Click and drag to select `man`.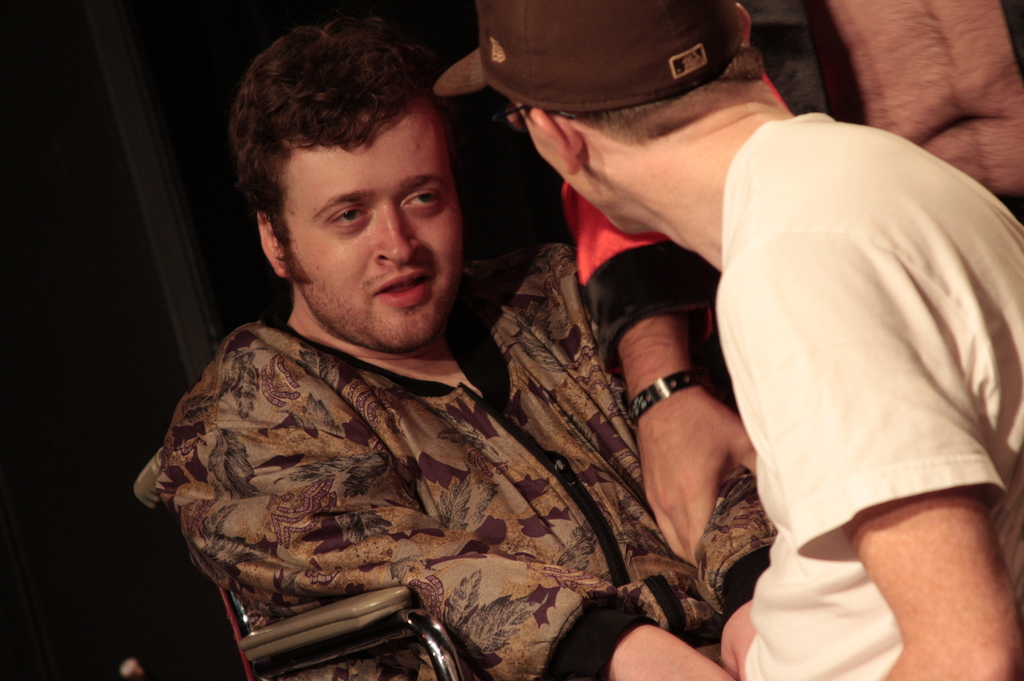
Selection: x1=428 y1=0 x2=1023 y2=680.
